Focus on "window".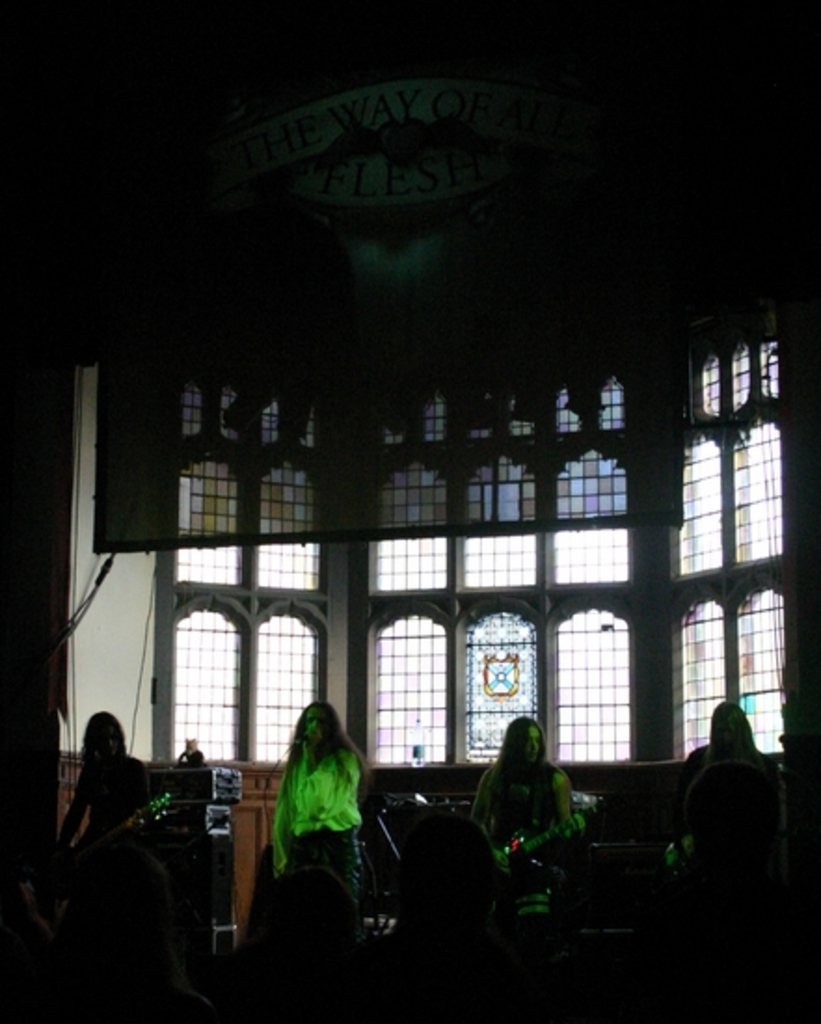
Focused at region(171, 607, 249, 761).
